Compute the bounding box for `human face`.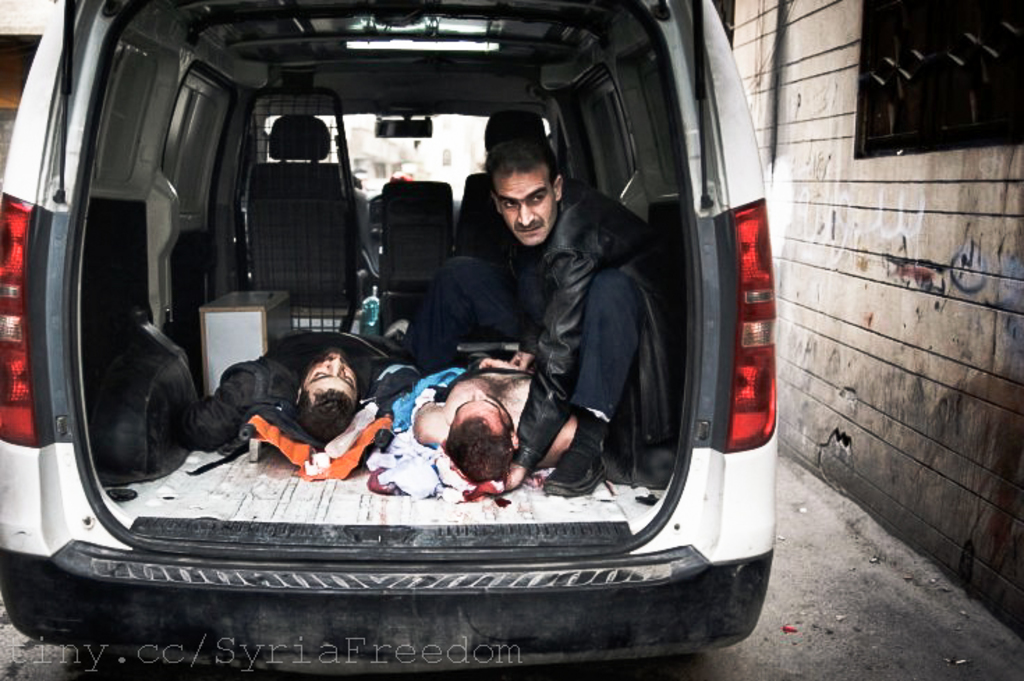
304,336,361,398.
